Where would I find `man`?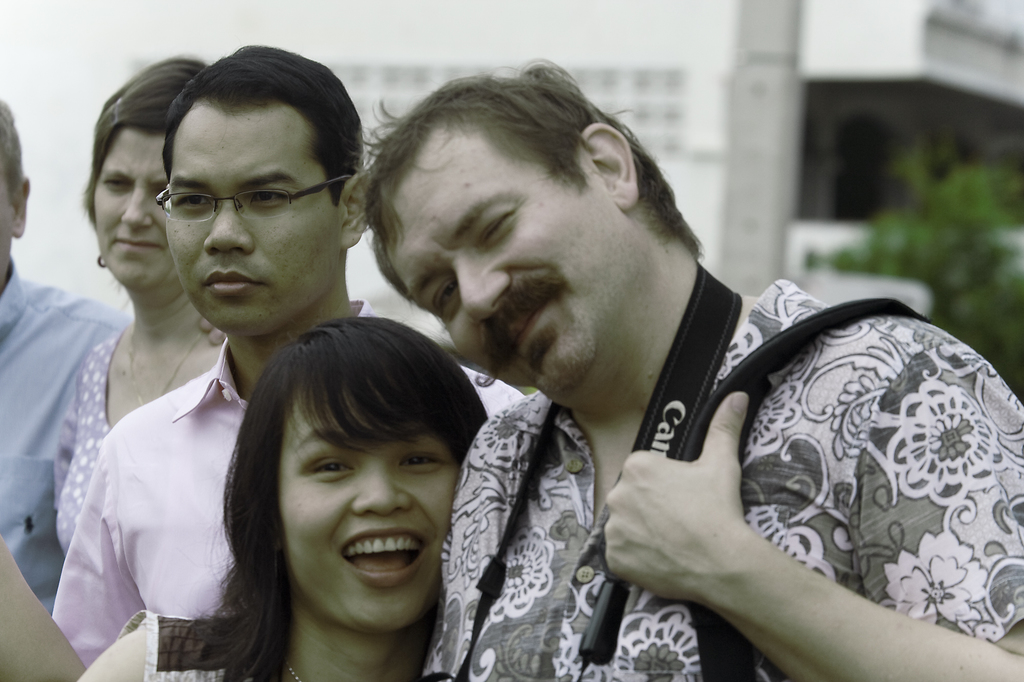
At 301:80:960:681.
